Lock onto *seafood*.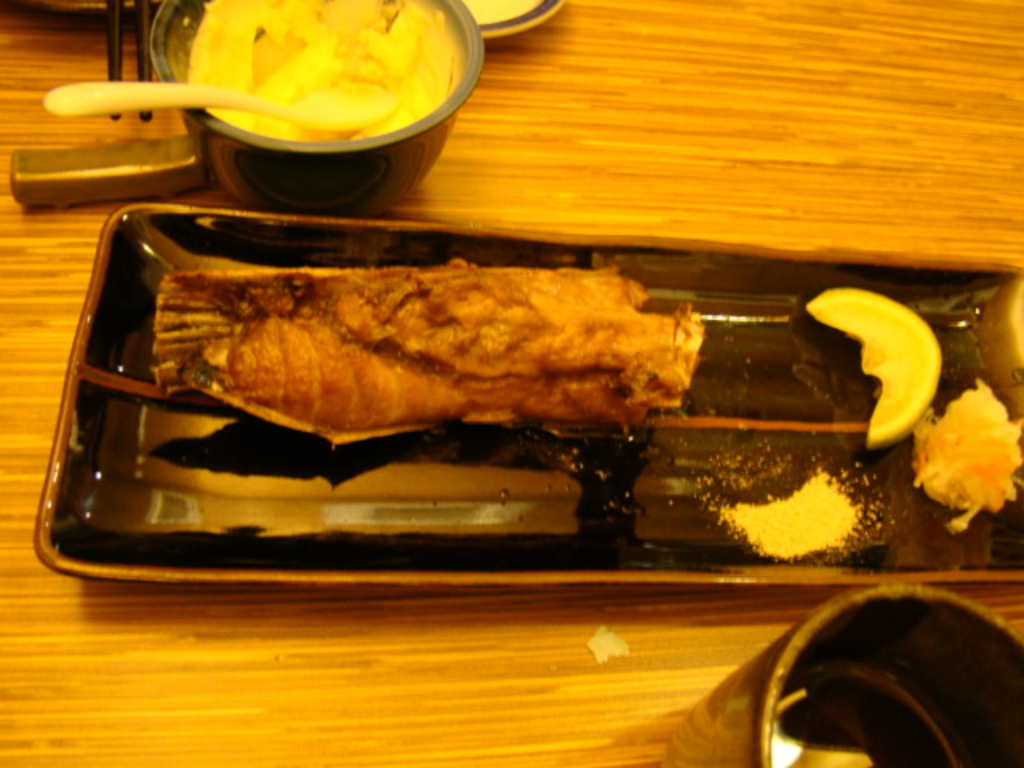
Locked: crop(150, 262, 714, 440).
